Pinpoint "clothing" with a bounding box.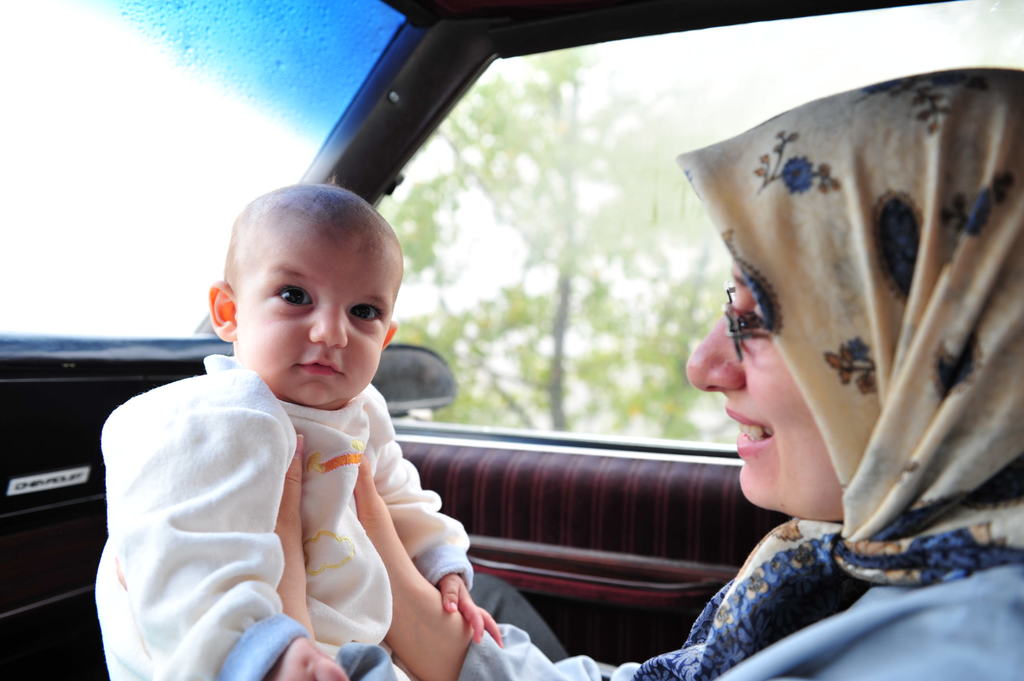
box=[340, 523, 1023, 680].
